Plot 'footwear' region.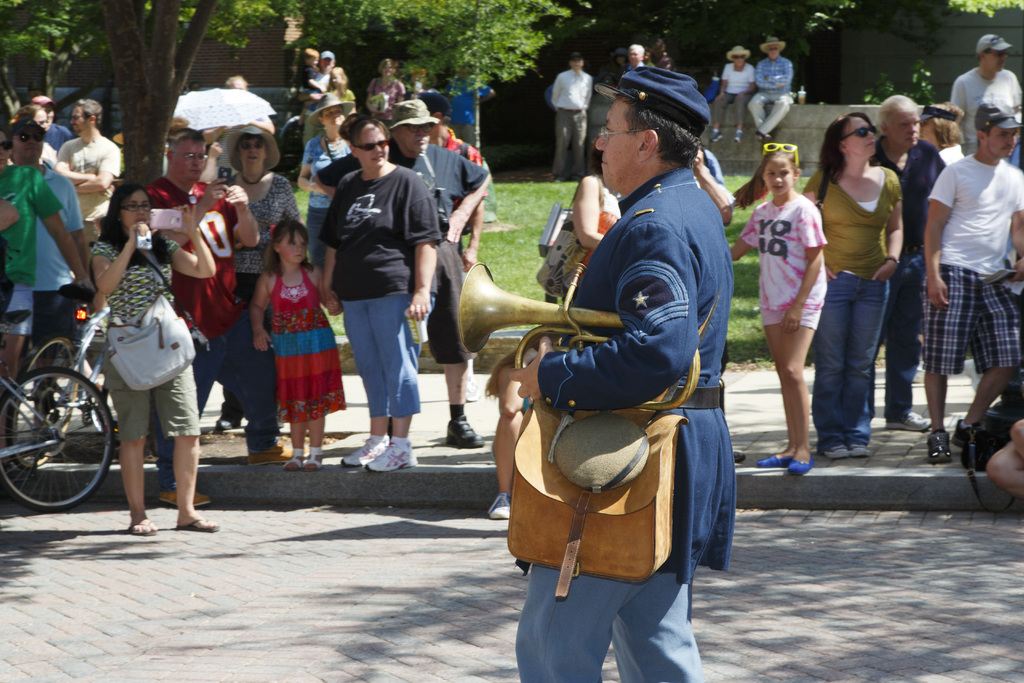
Plotted at [x1=158, y1=488, x2=212, y2=511].
